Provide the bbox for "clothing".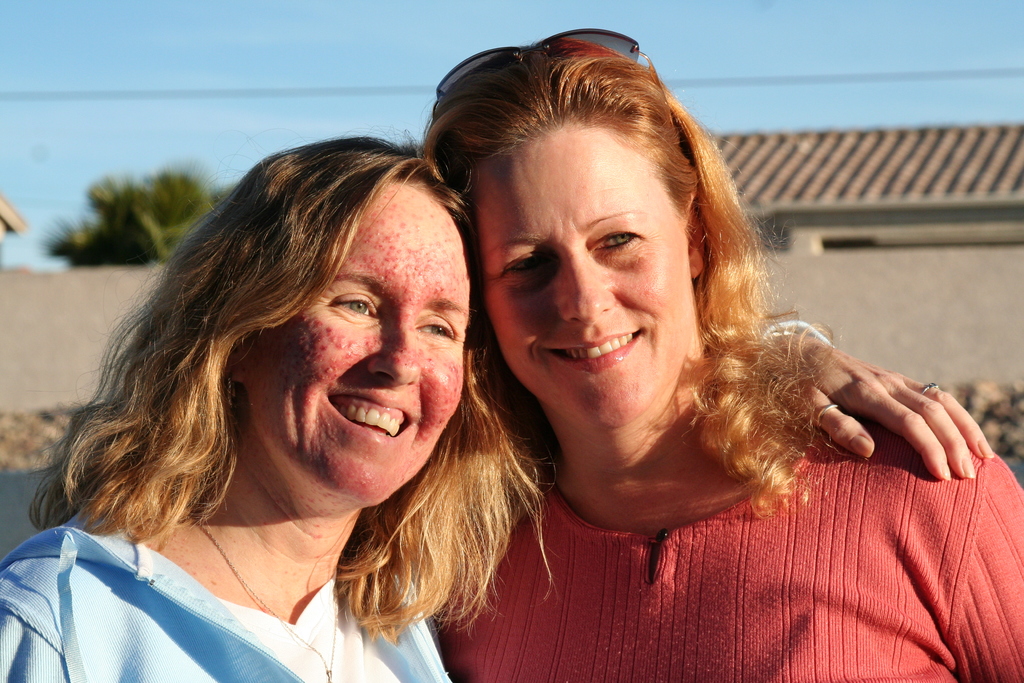
{"left": 428, "top": 419, "right": 1023, "bottom": 682}.
